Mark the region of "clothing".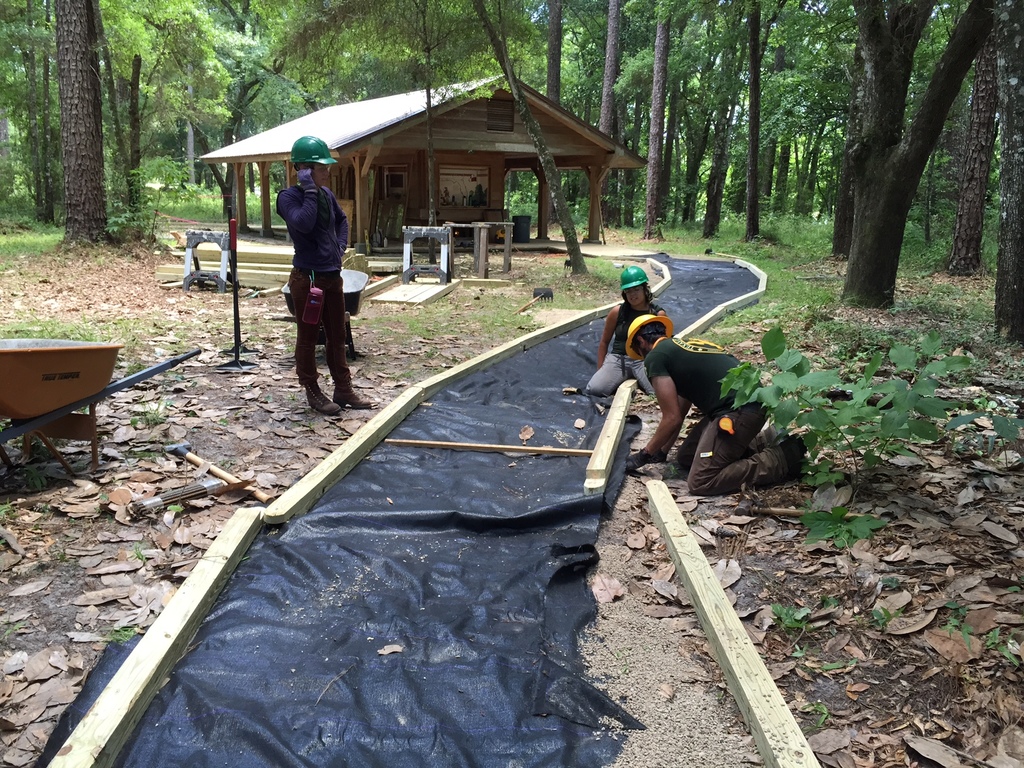
Region: [276,182,351,385].
